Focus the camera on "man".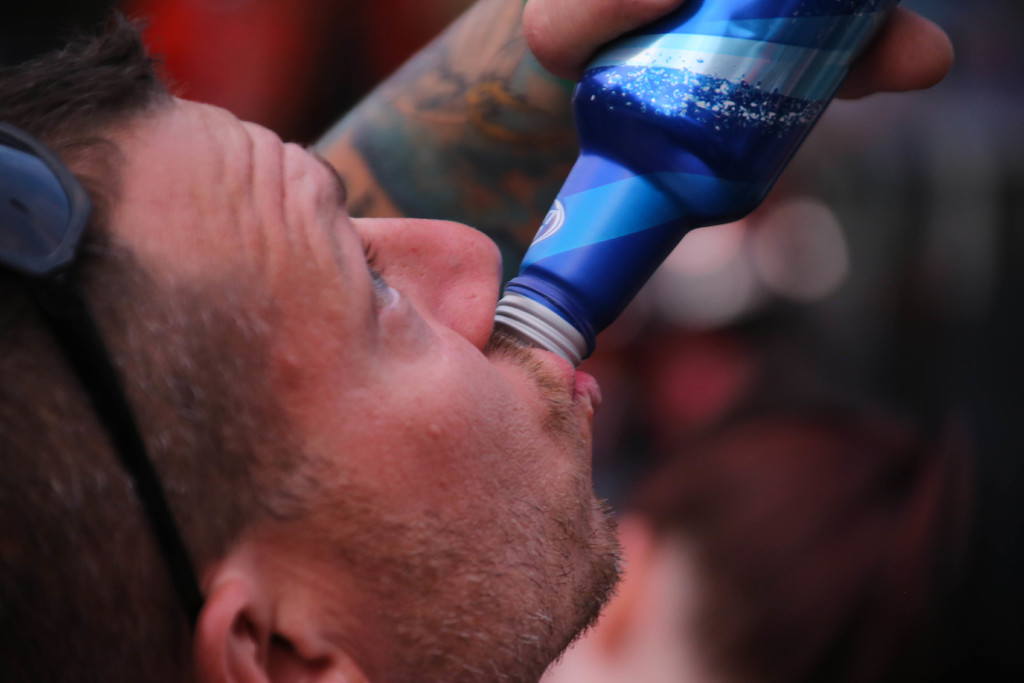
Focus region: 0, 0, 956, 682.
